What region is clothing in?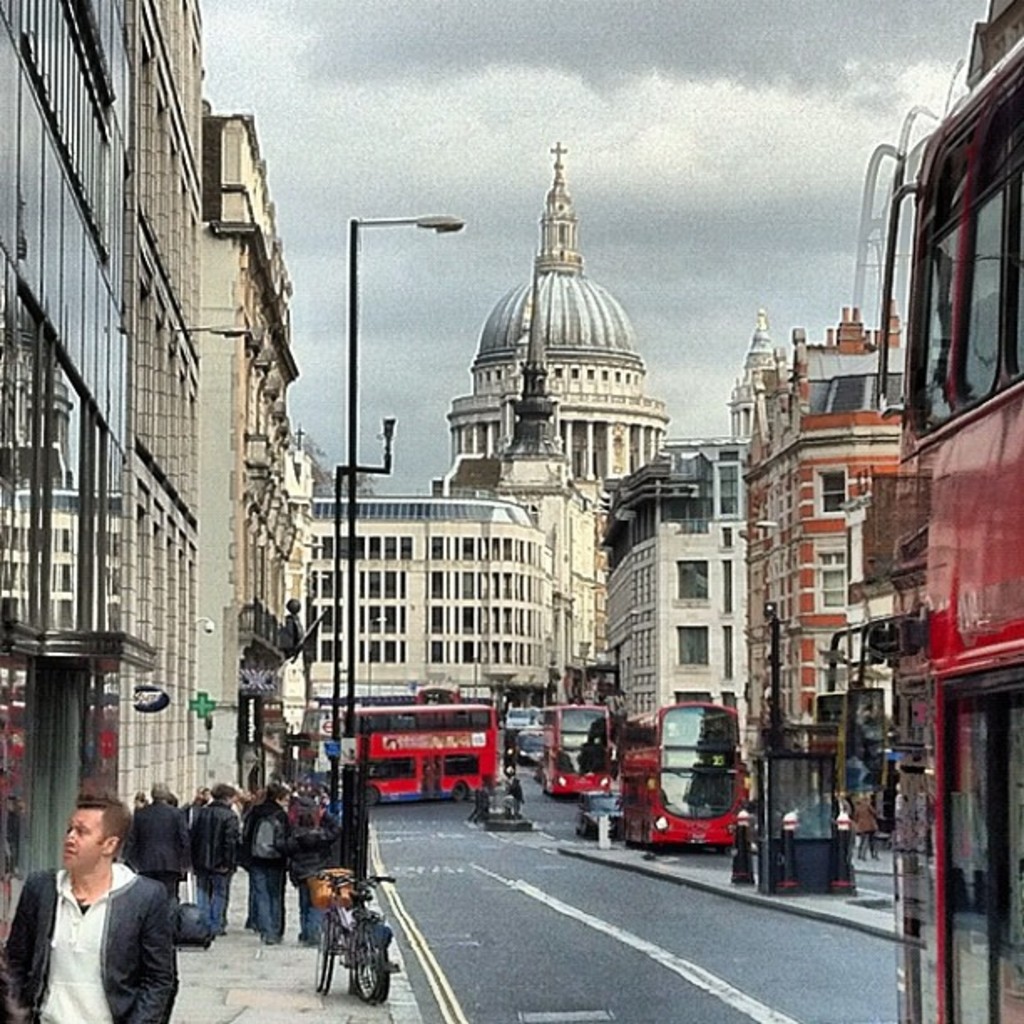
[510, 778, 529, 813].
